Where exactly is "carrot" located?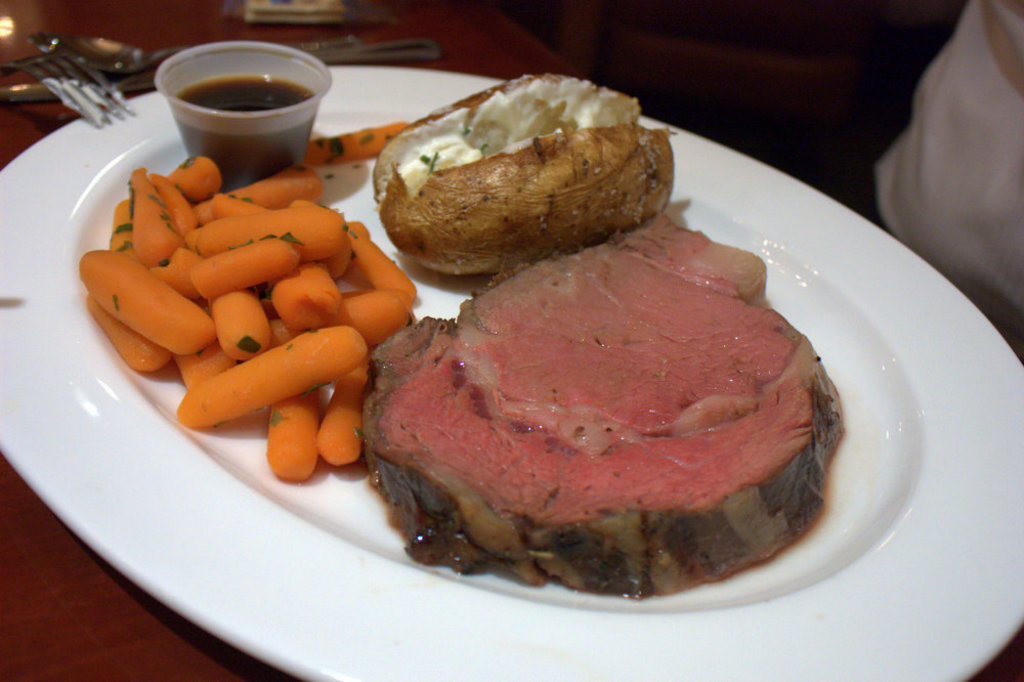
Its bounding box is [left=98, top=153, right=401, bottom=455].
